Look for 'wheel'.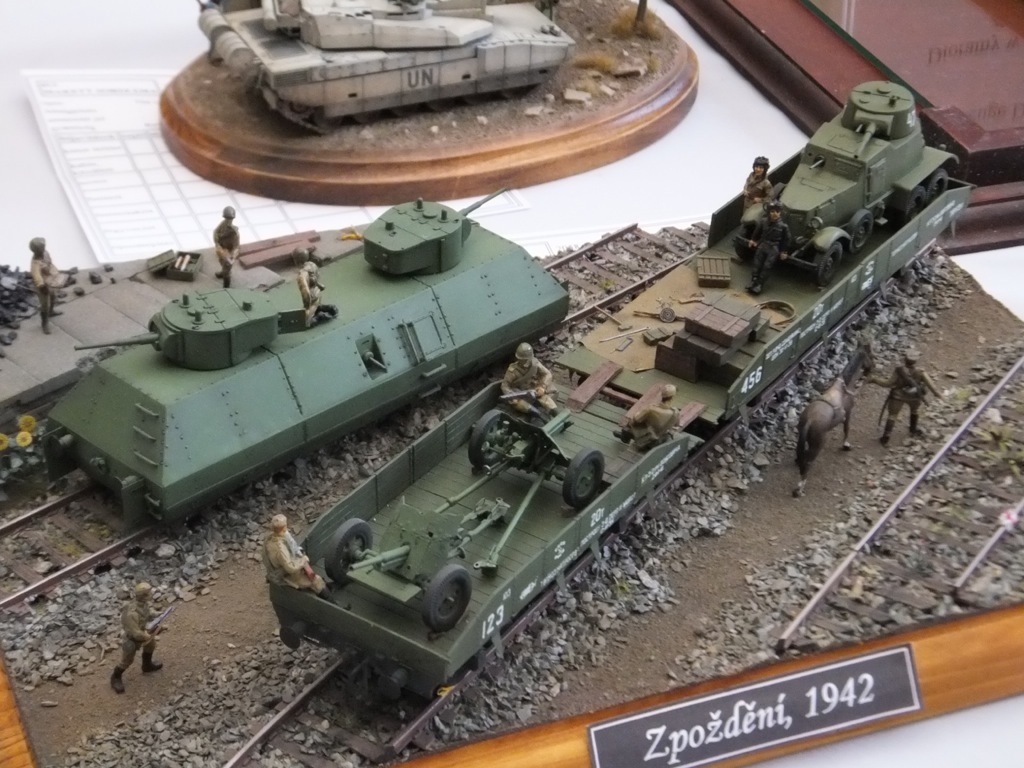
Found: l=331, t=519, r=373, b=589.
